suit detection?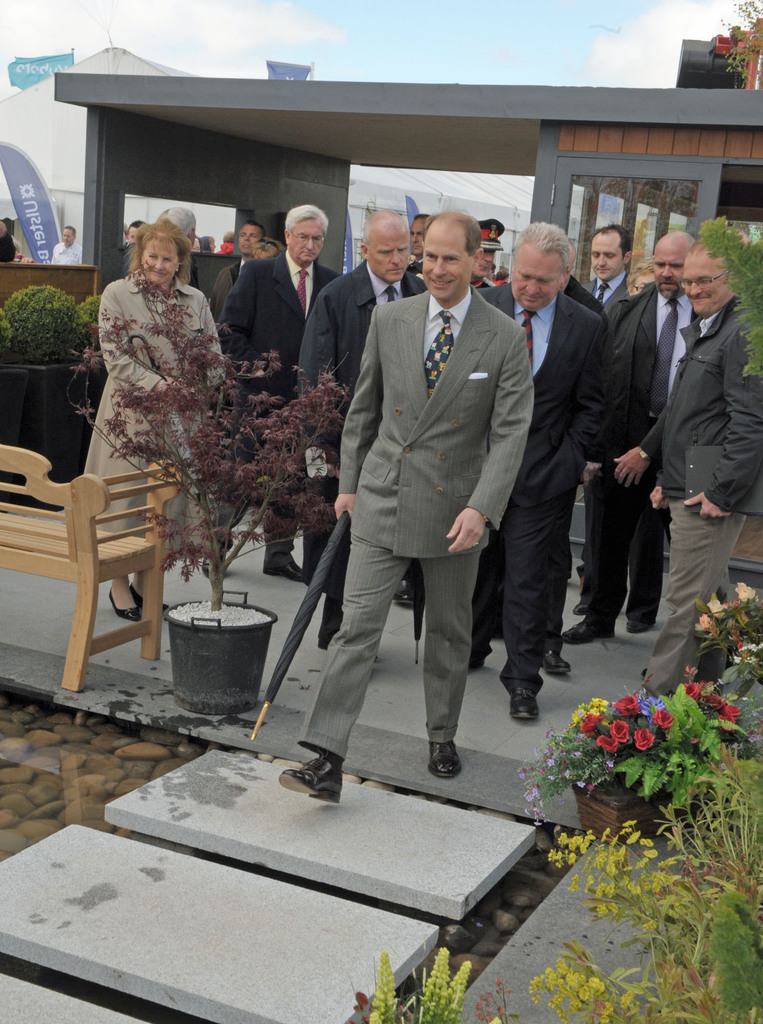
rect(568, 275, 632, 312)
